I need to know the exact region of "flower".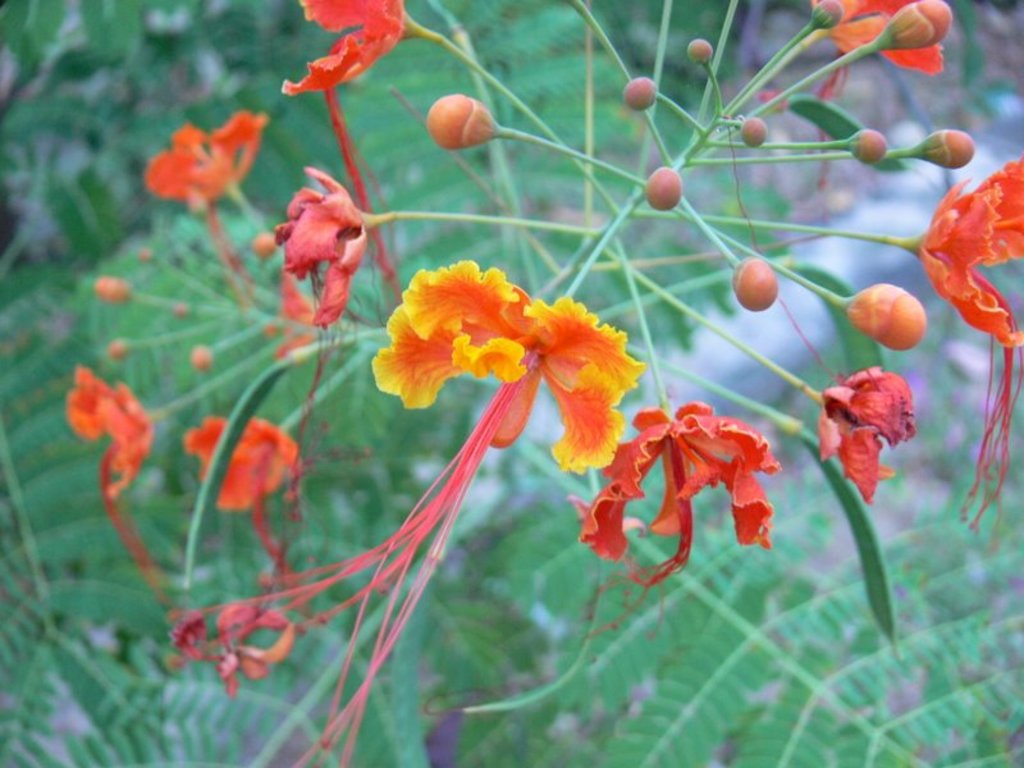
Region: {"left": 924, "top": 165, "right": 1023, "bottom": 351}.
